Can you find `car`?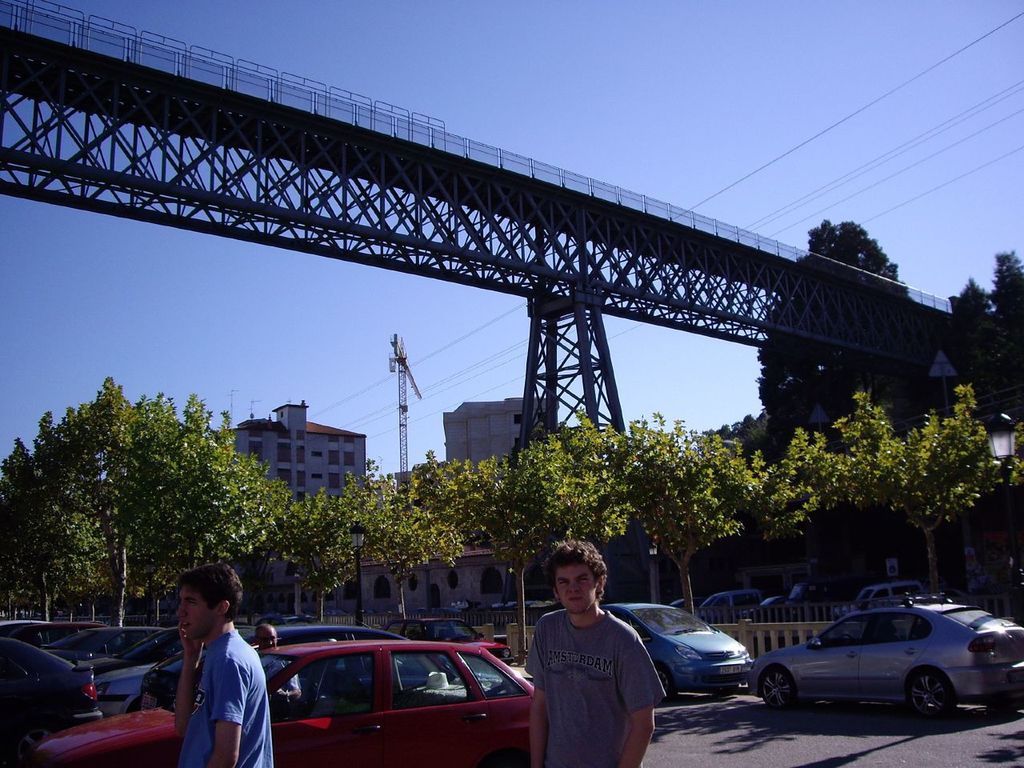
Yes, bounding box: [x1=786, y1=584, x2=856, y2=622].
